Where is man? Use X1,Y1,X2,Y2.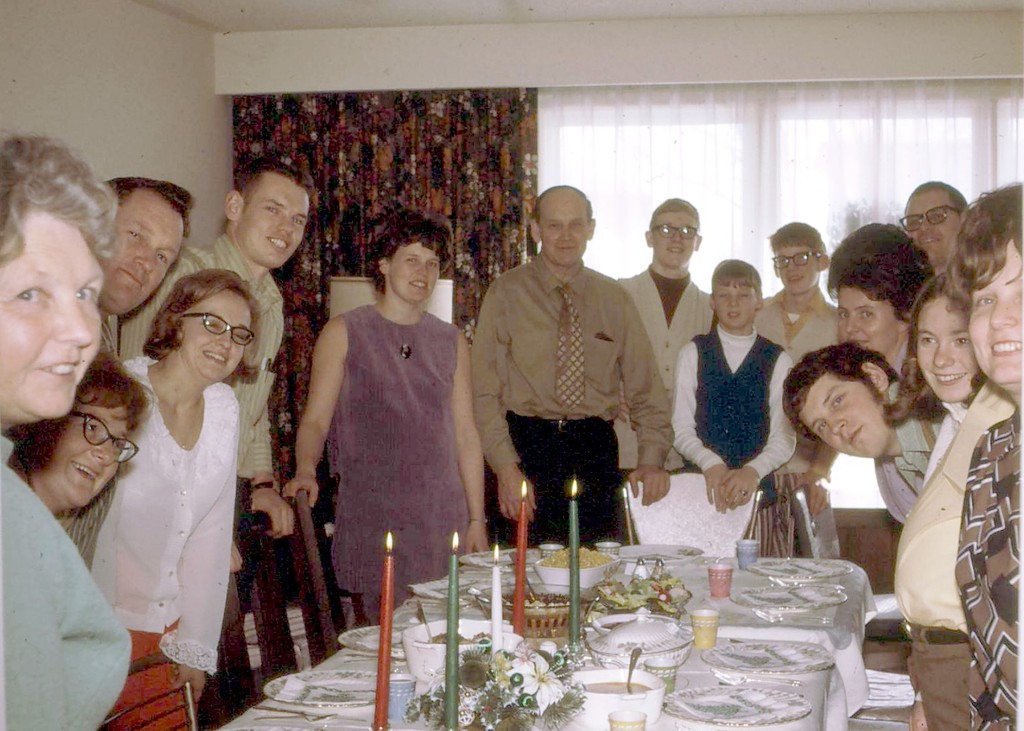
120,158,319,570.
